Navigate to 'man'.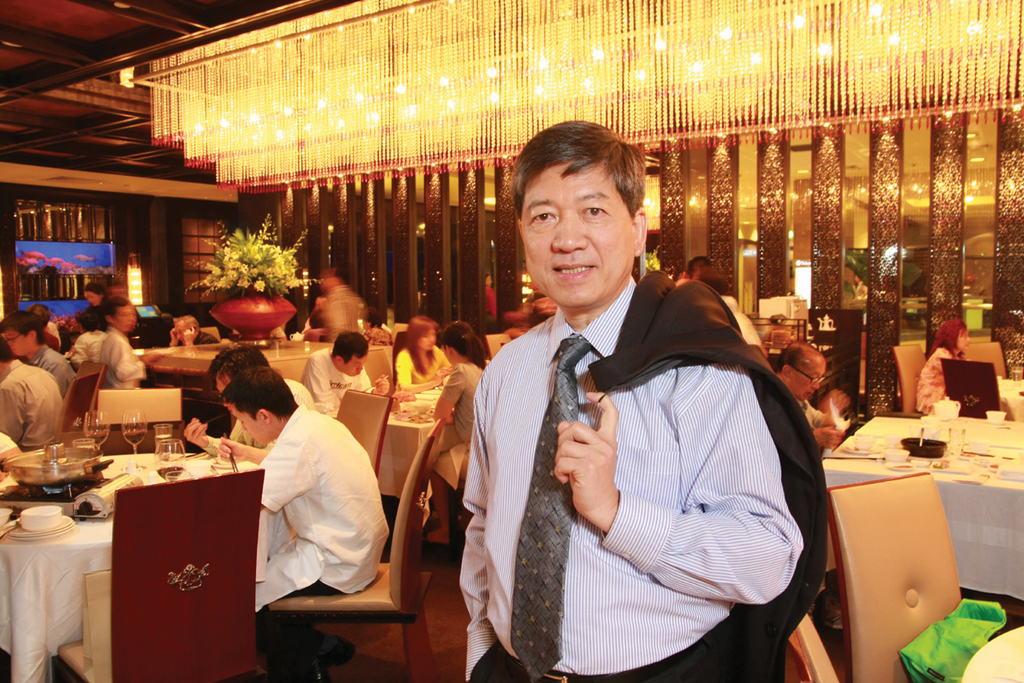
Navigation target: (181, 344, 320, 471).
